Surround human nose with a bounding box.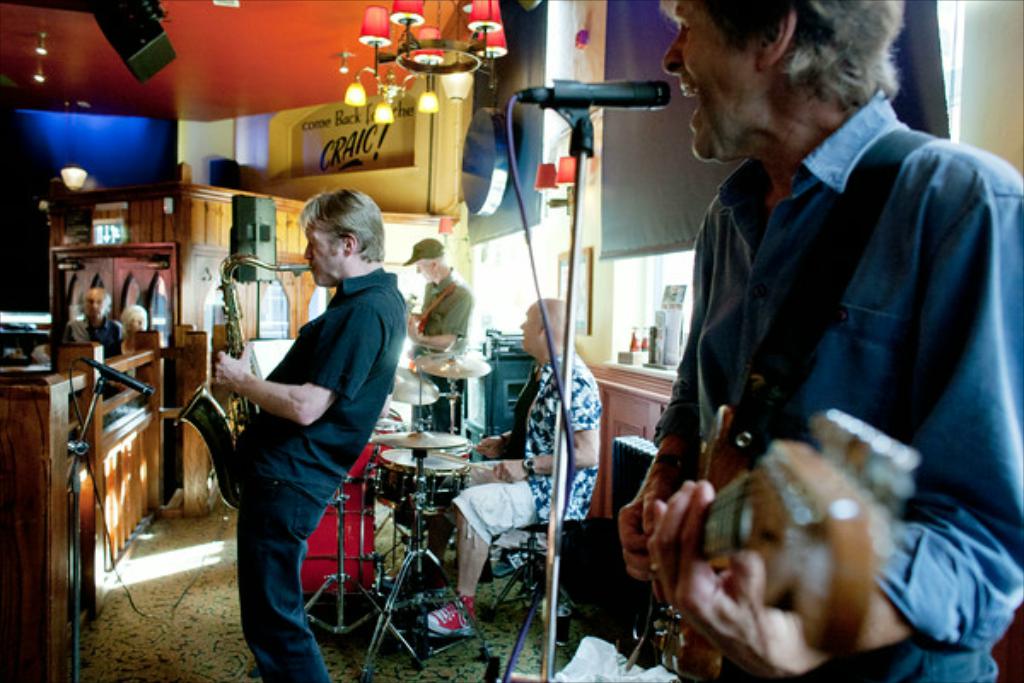
bbox=[517, 319, 522, 333].
